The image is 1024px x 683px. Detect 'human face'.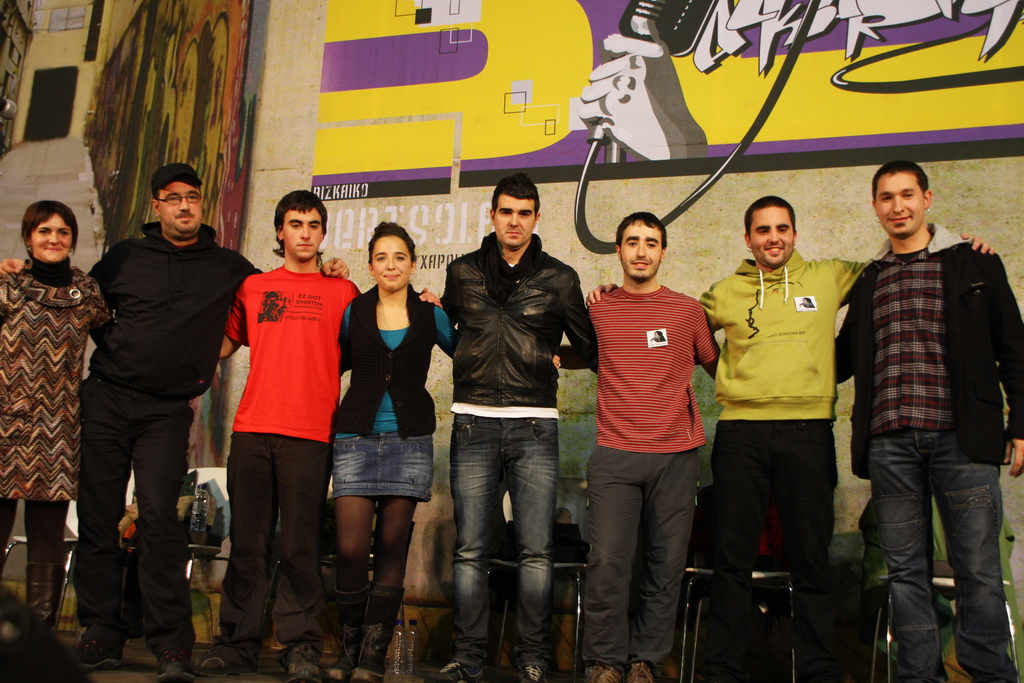
Detection: bbox(493, 190, 539, 250).
